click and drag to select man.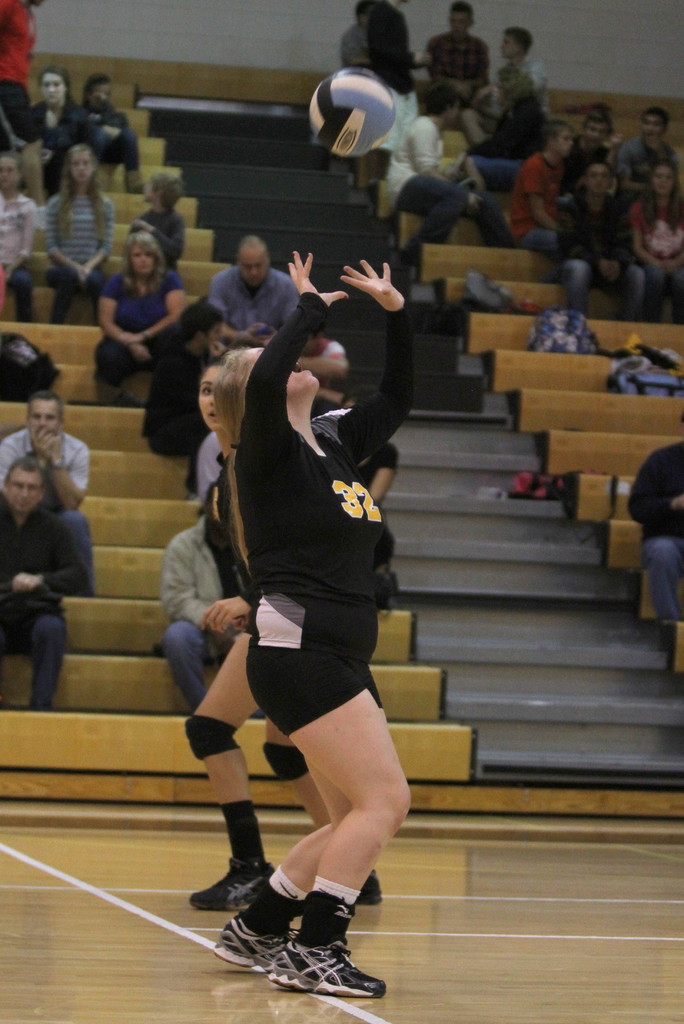
Selection: 545, 156, 662, 324.
